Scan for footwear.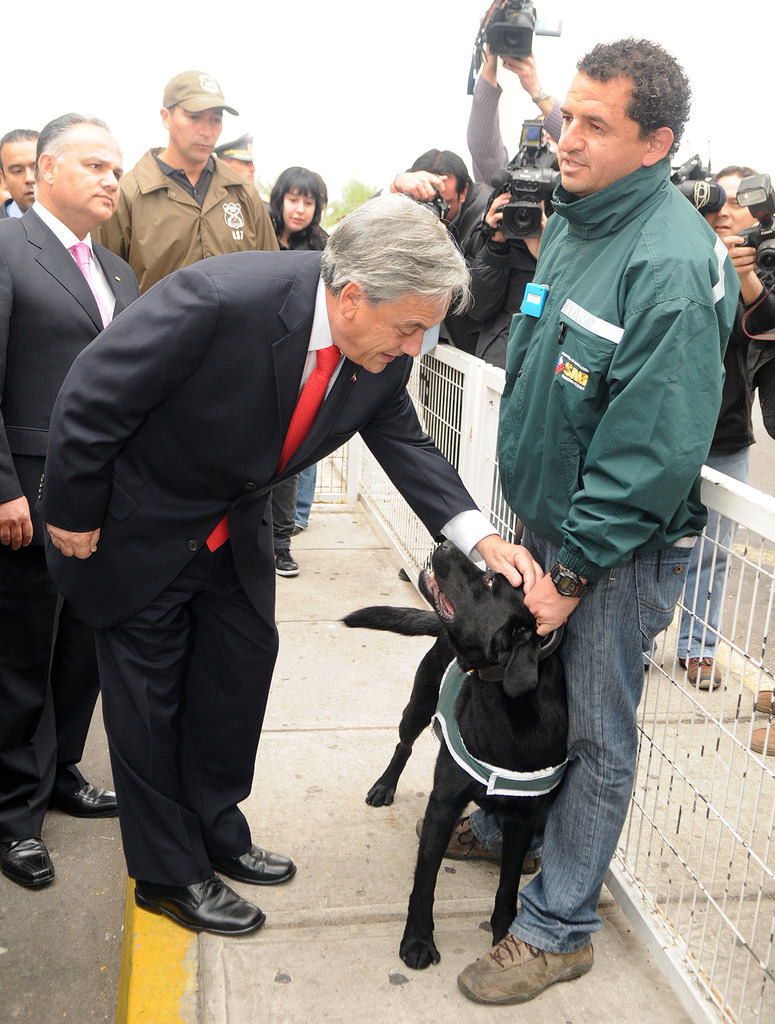
Scan result: [x1=486, y1=923, x2=598, y2=1001].
